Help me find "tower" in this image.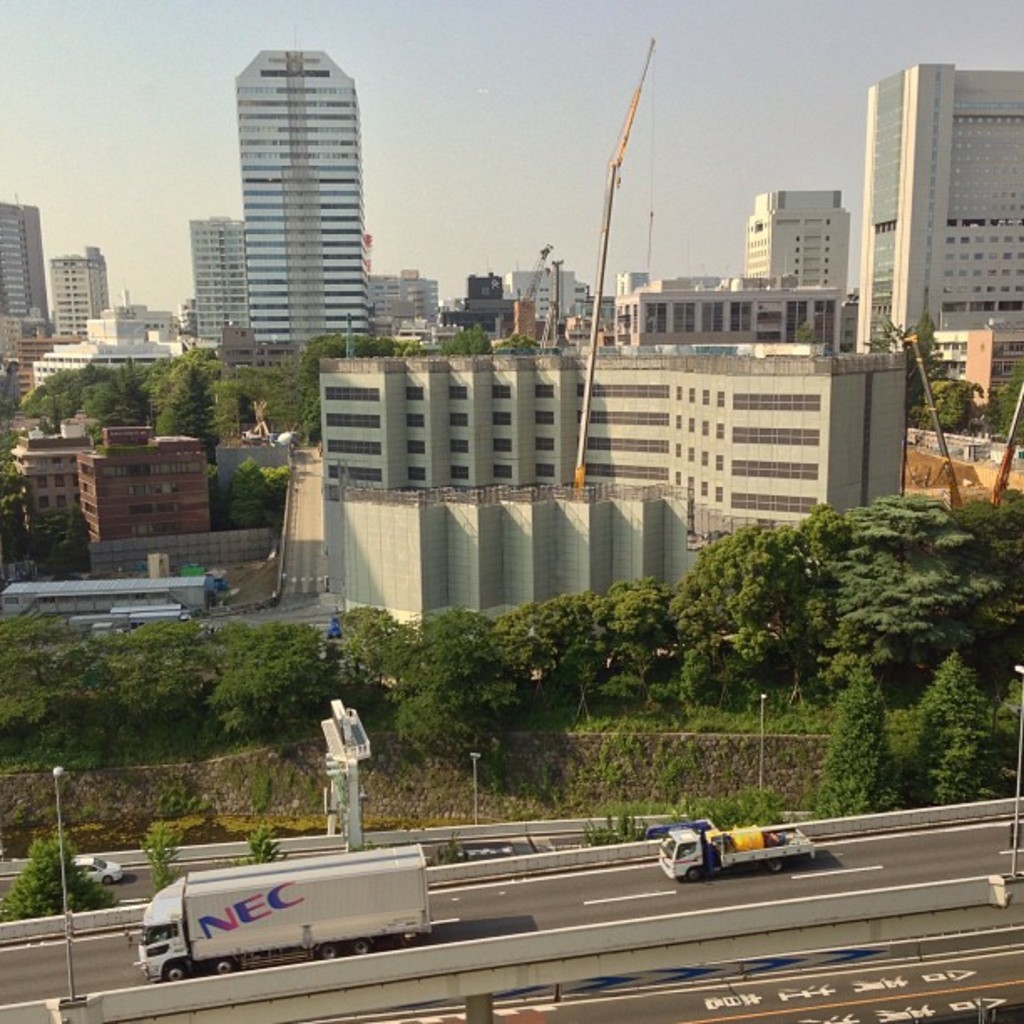
Found it: left=45, top=254, right=119, bottom=348.
